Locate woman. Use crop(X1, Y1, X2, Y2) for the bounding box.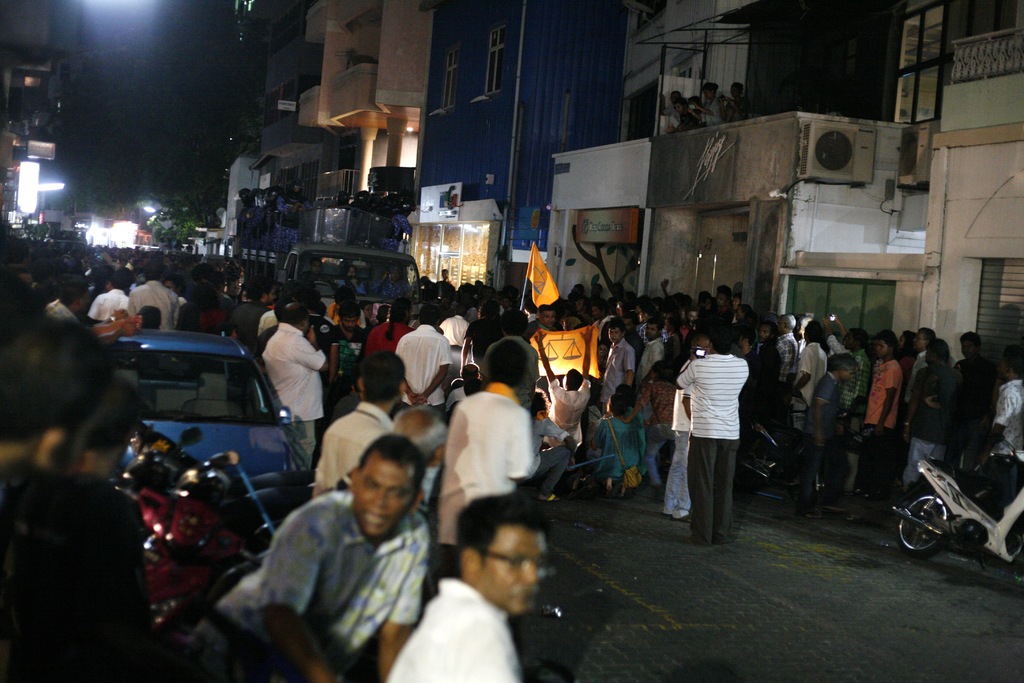
crop(363, 292, 420, 362).
